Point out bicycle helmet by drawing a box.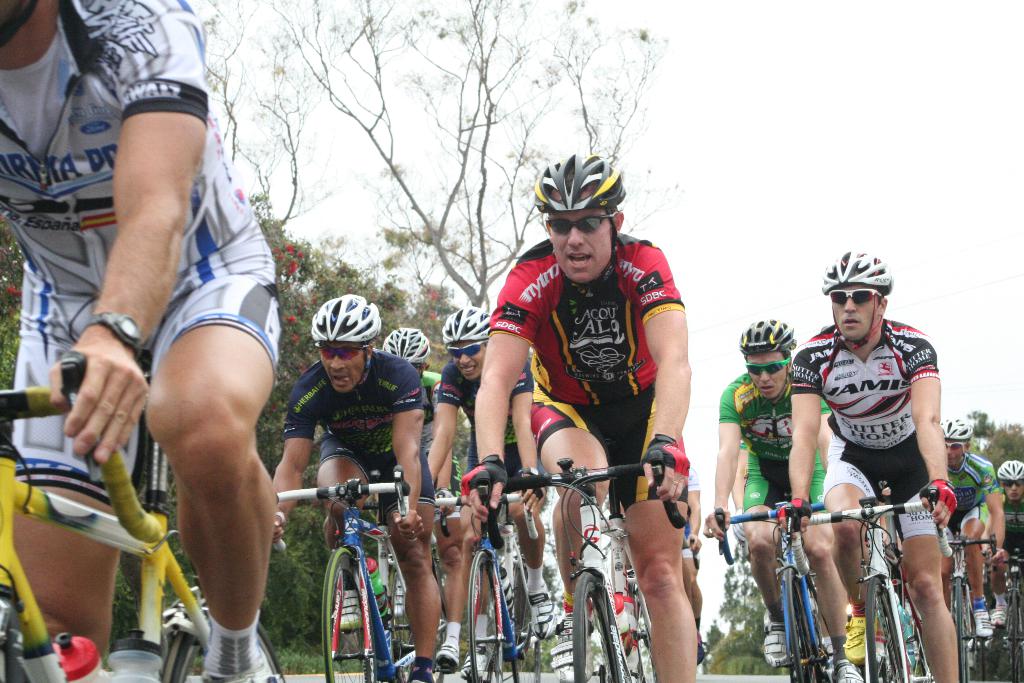
detection(378, 325, 429, 365).
